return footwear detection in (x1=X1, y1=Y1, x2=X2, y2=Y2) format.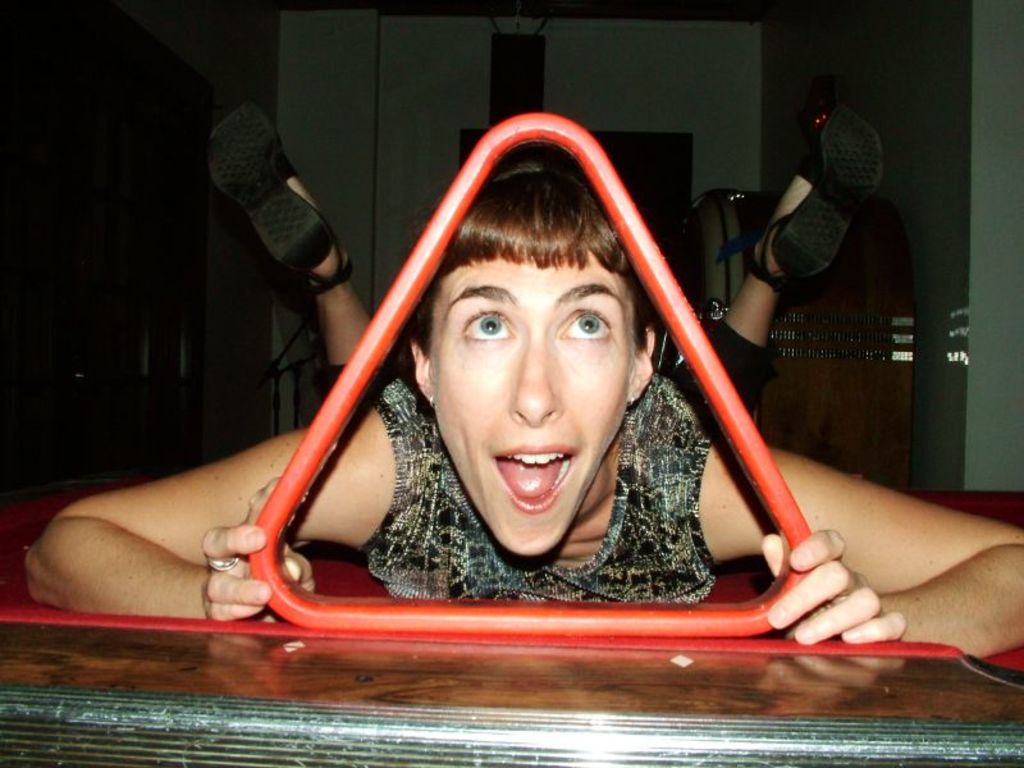
(x1=721, y1=110, x2=874, y2=291).
